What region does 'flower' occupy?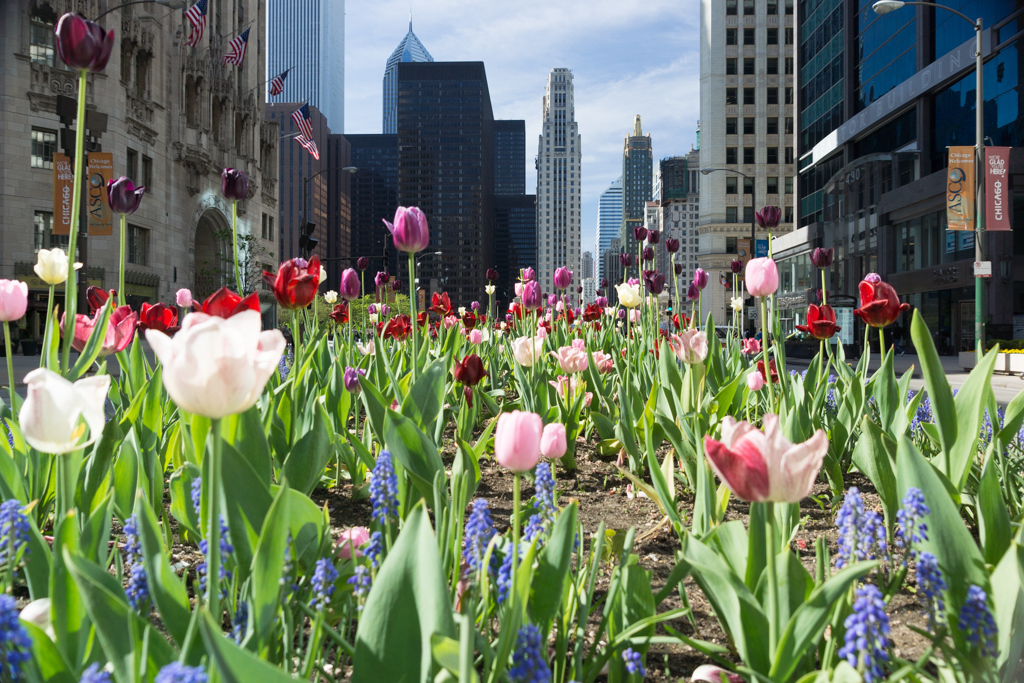
select_region(197, 290, 254, 324).
